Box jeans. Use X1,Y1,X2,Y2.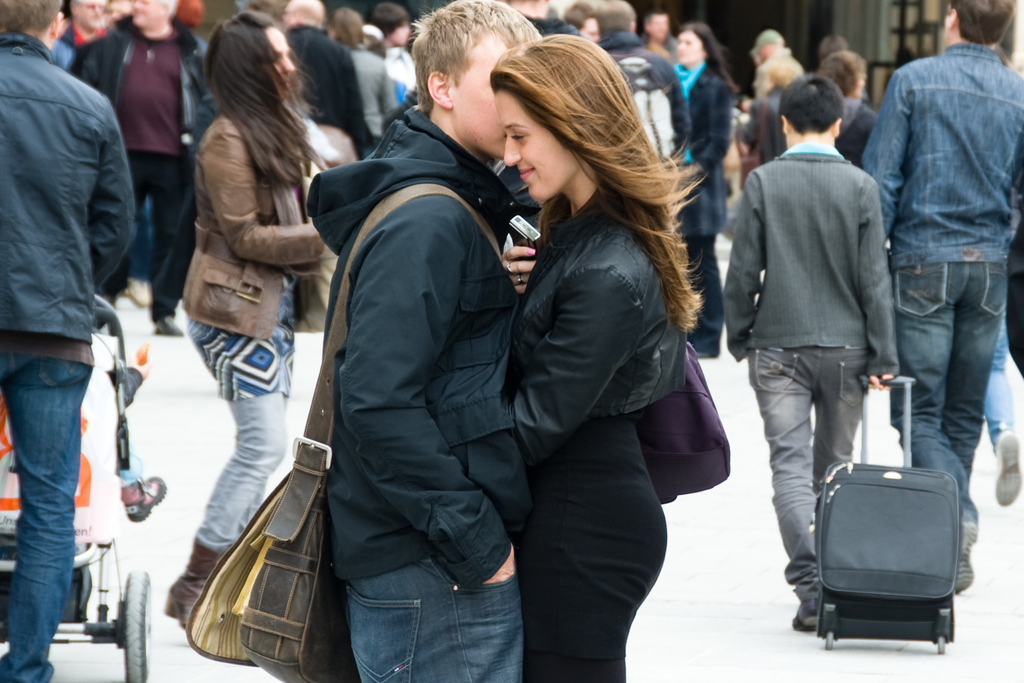
343,557,524,682.
